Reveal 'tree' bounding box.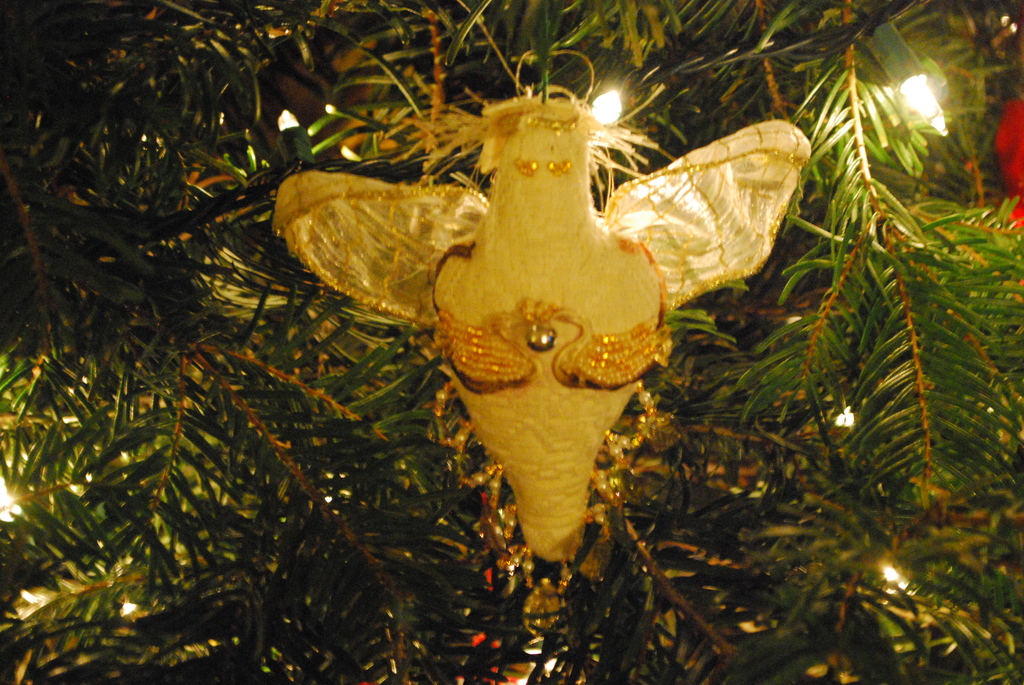
Revealed: crop(0, 0, 1023, 684).
